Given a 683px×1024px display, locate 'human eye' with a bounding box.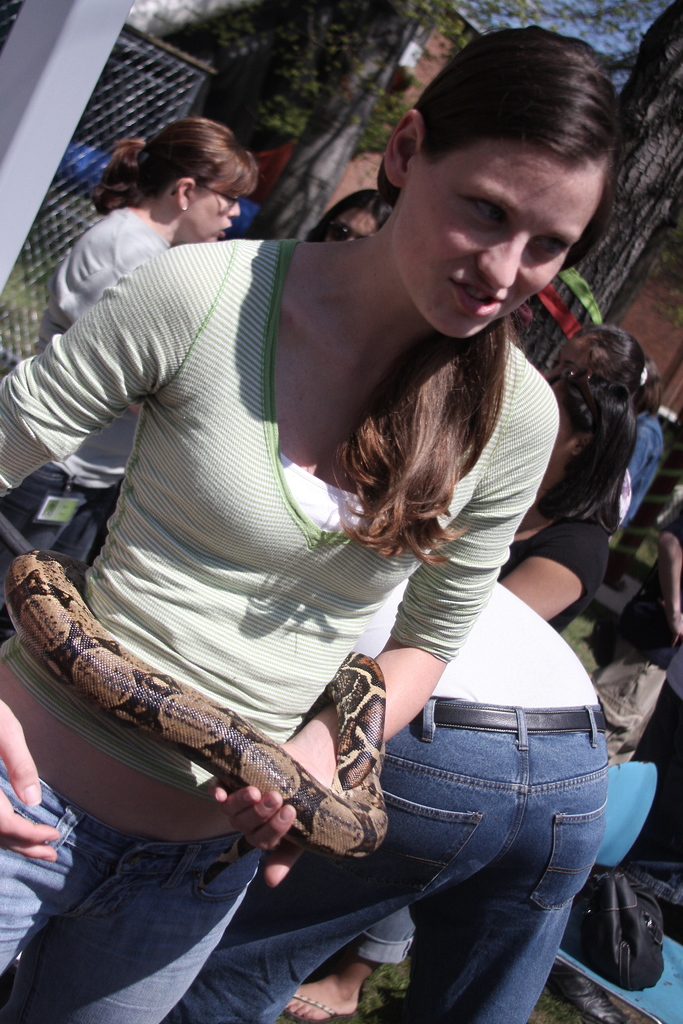
Located: x1=531, y1=237, x2=569, y2=257.
